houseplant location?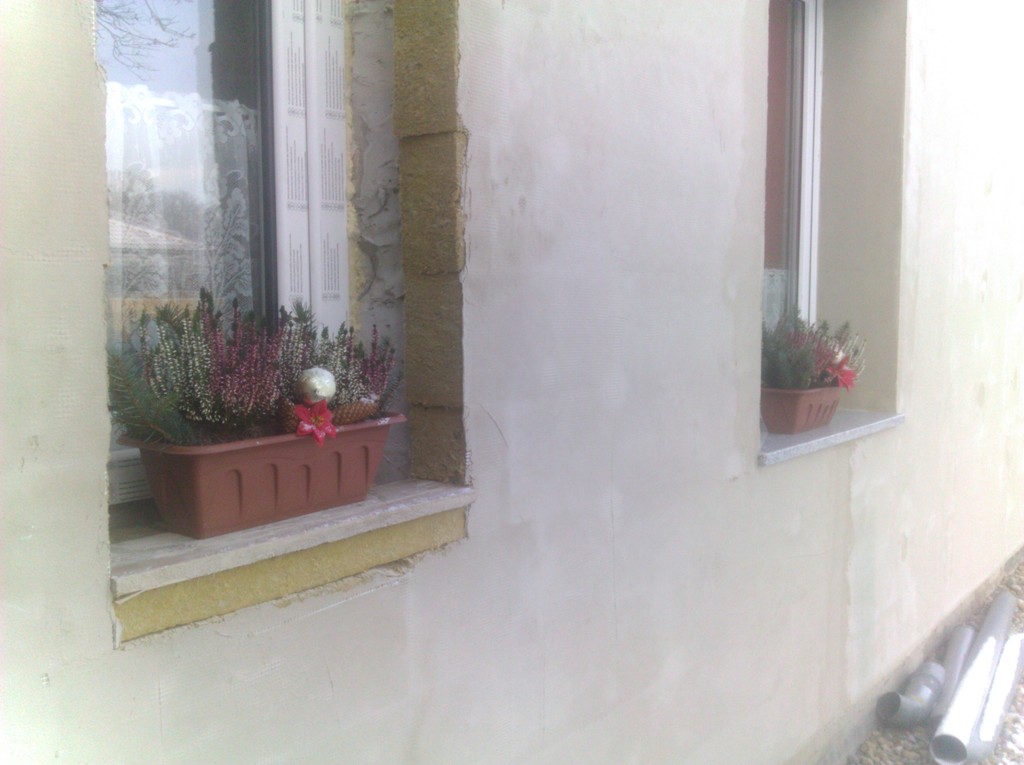
756 295 868 439
